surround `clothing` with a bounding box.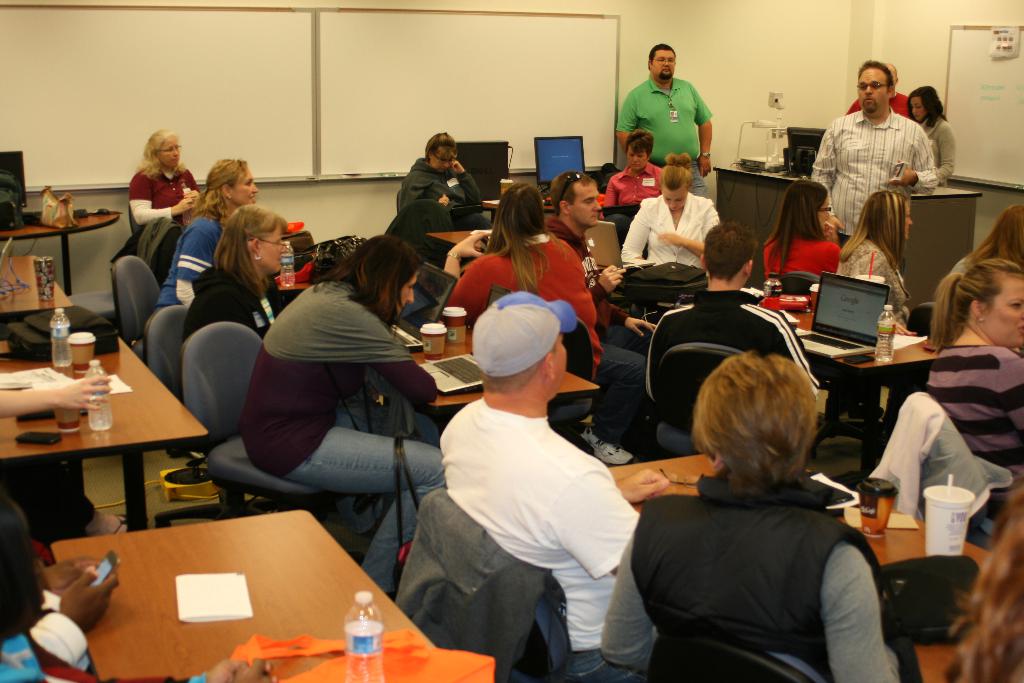
{"left": 602, "top": 158, "right": 681, "bottom": 202}.
